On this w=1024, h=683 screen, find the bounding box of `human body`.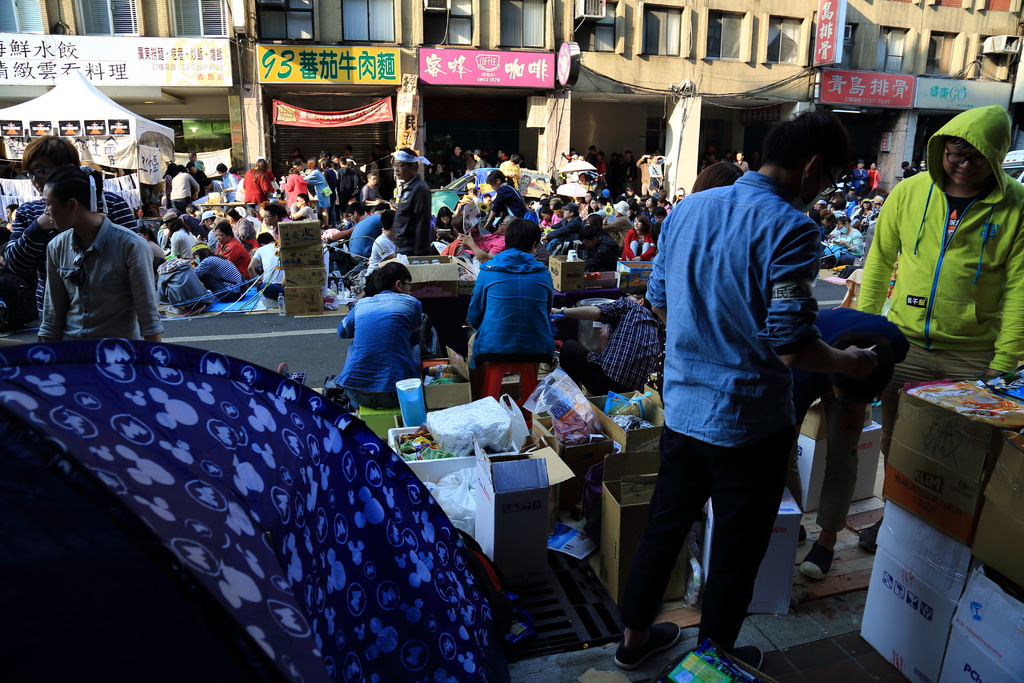
Bounding box: box=[625, 215, 652, 258].
